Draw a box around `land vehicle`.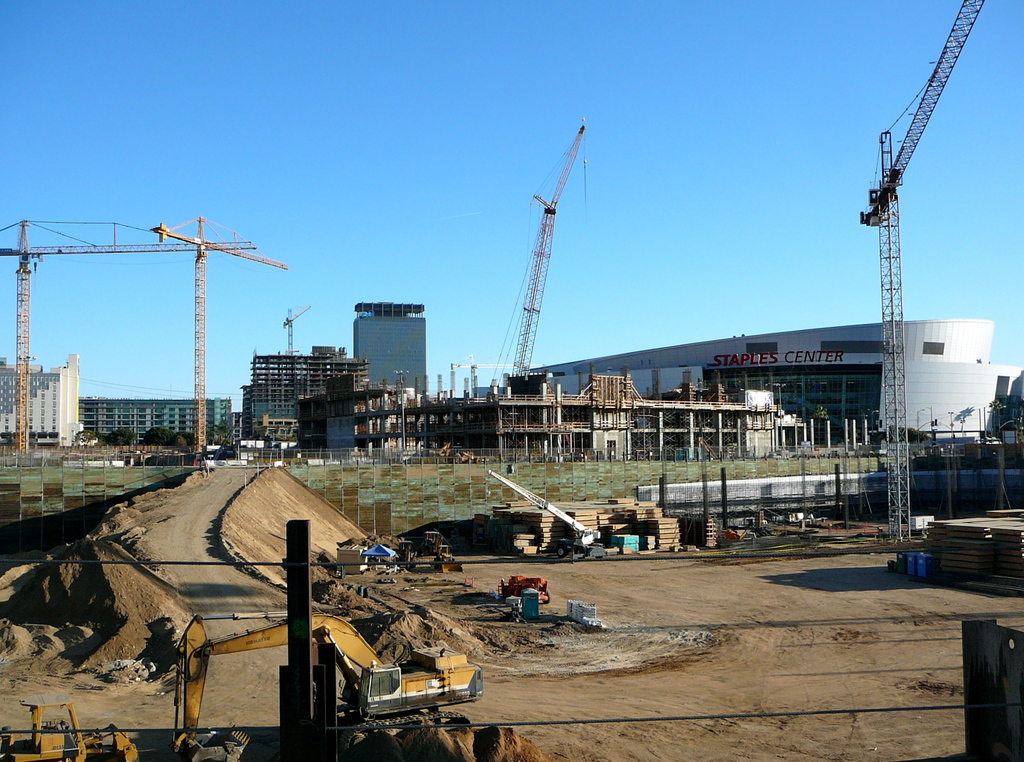
region(433, 545, 461, 570).
